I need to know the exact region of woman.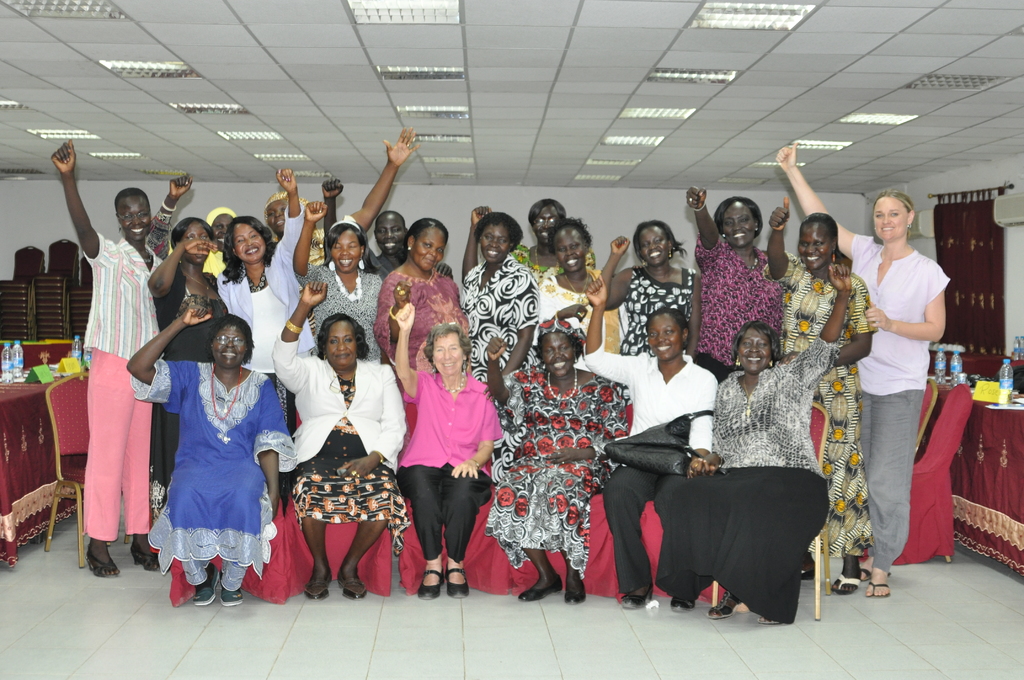
Region: 505,197,598,285.
